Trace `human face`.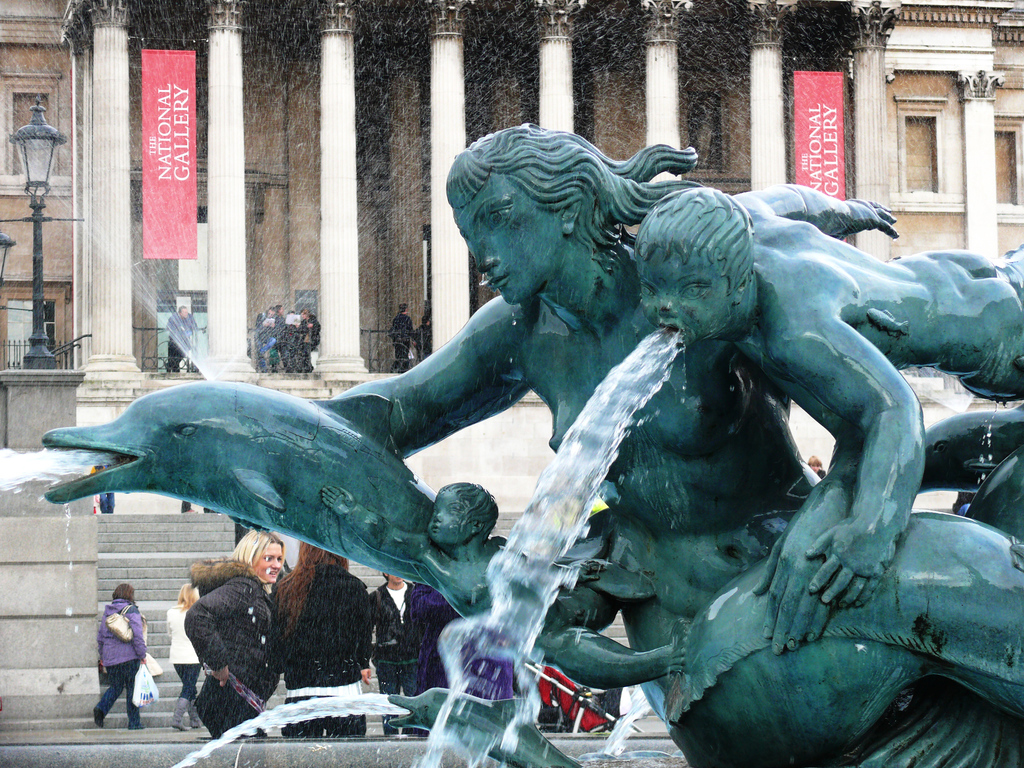
Traced to bbox(640, 248, 726, 346).
